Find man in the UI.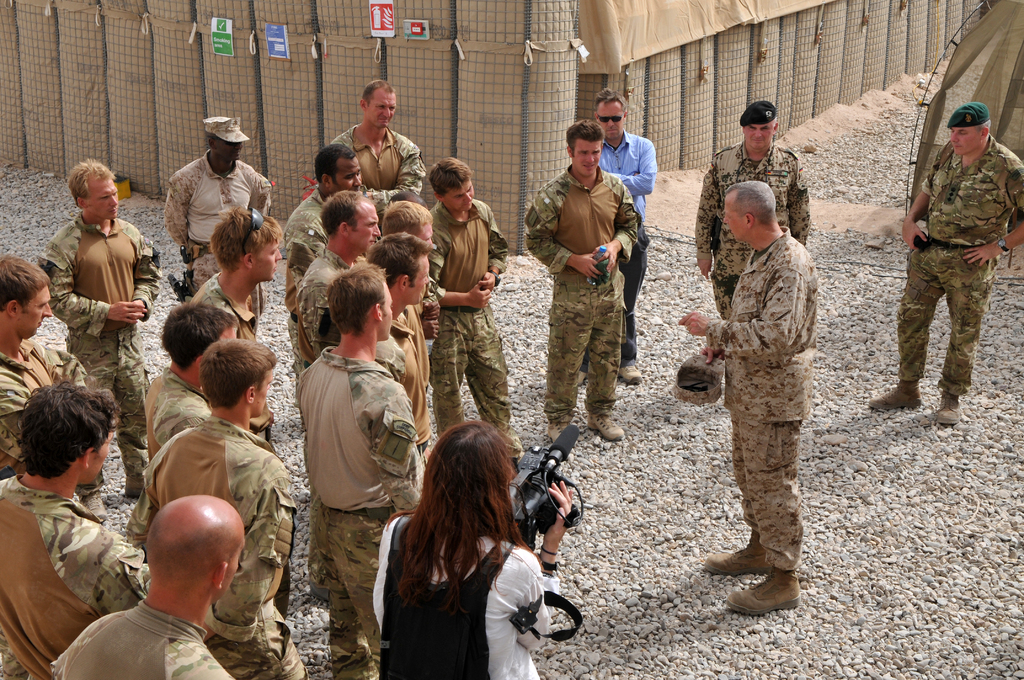
UI element at 184/204/280/339.
